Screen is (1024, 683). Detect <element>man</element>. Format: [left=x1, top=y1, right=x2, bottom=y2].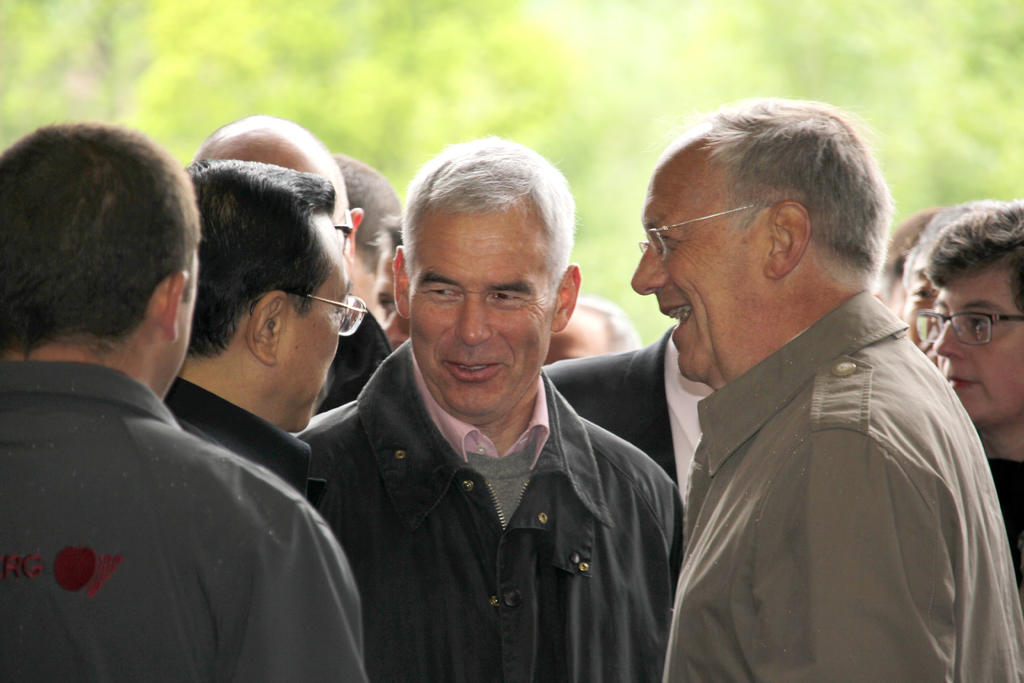
[left=375, top=202, right=414, bottom=354].
